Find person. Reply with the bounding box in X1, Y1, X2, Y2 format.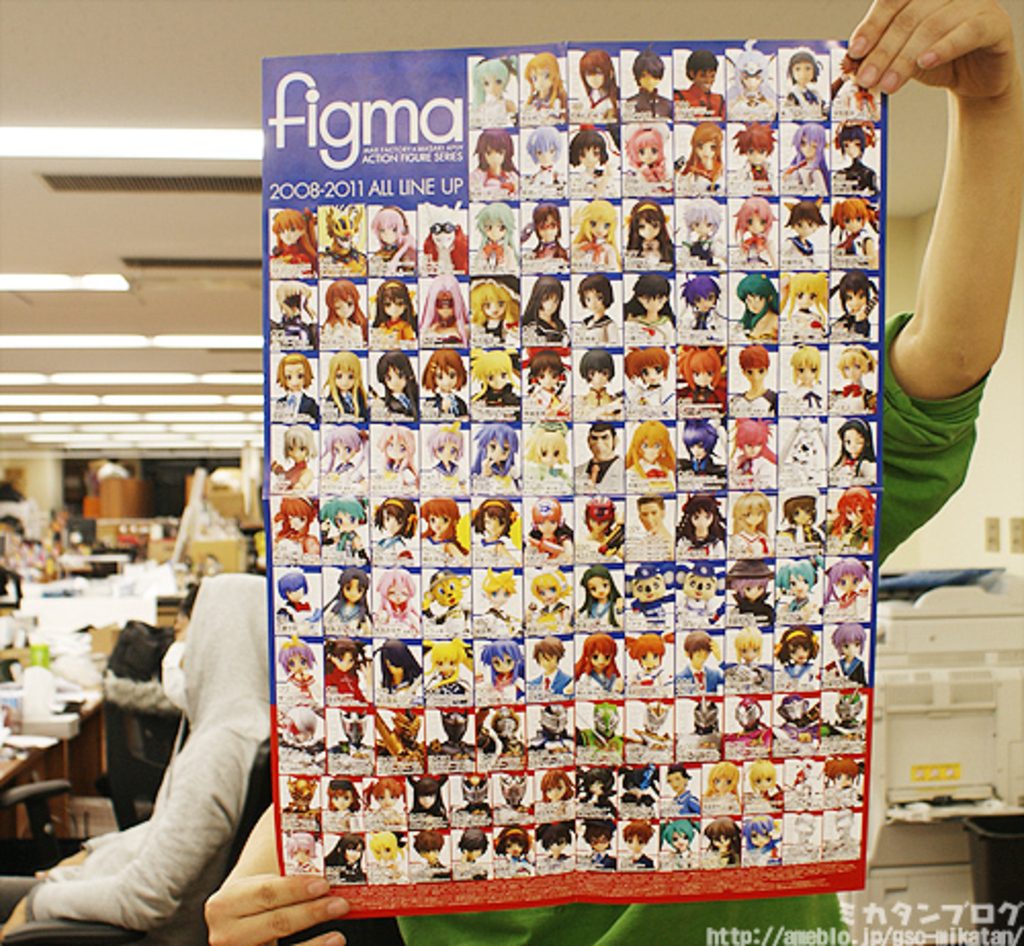
696, 760, 737, 807.
